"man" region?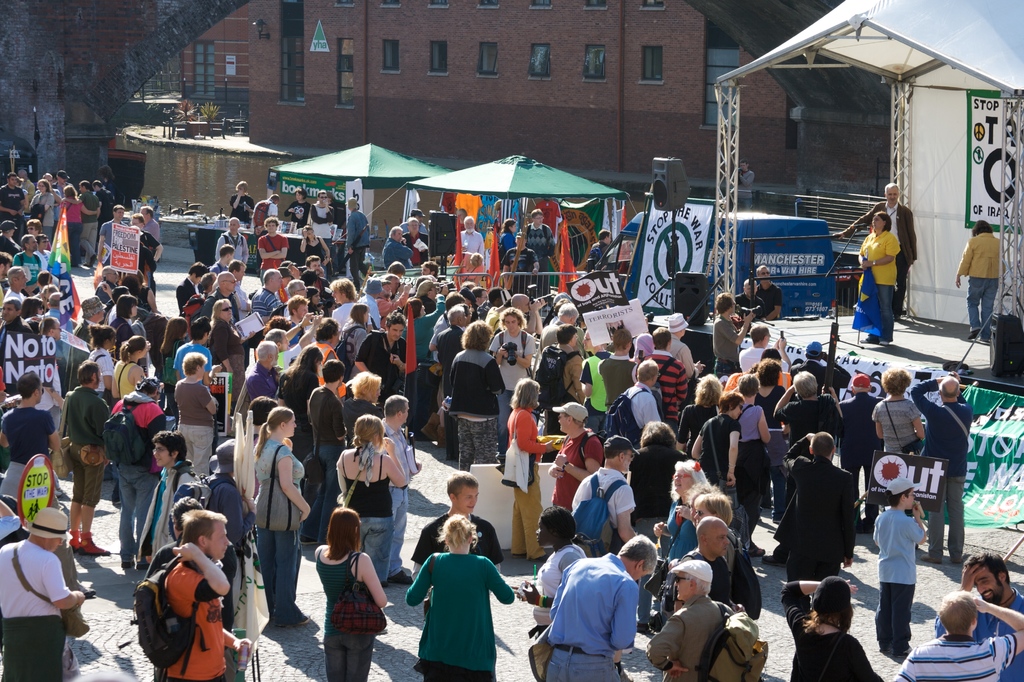
bbox(399, 214, 428, 266)
